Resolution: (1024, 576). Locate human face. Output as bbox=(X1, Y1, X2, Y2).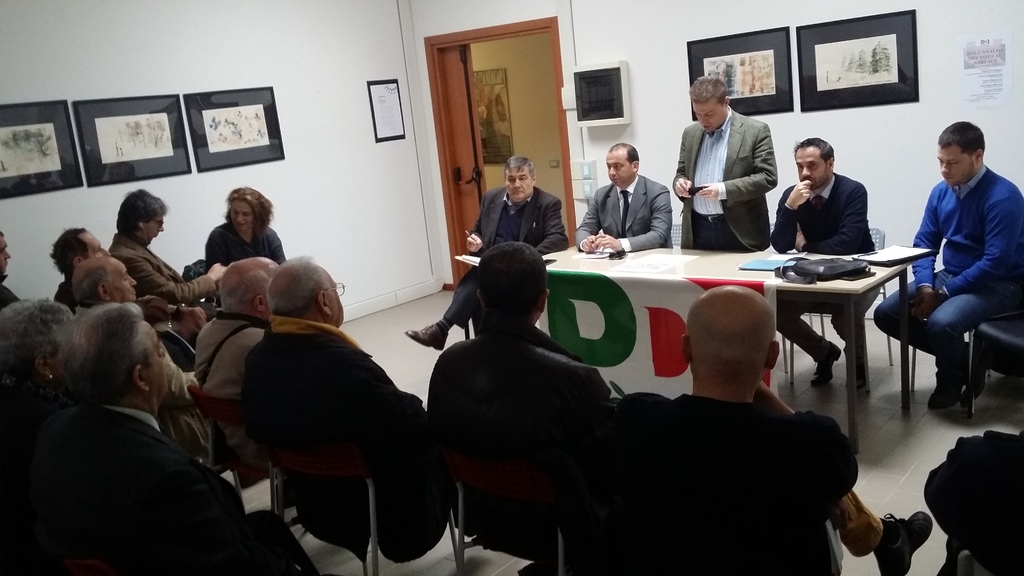
bbox=(105, 256, 140, 301).
